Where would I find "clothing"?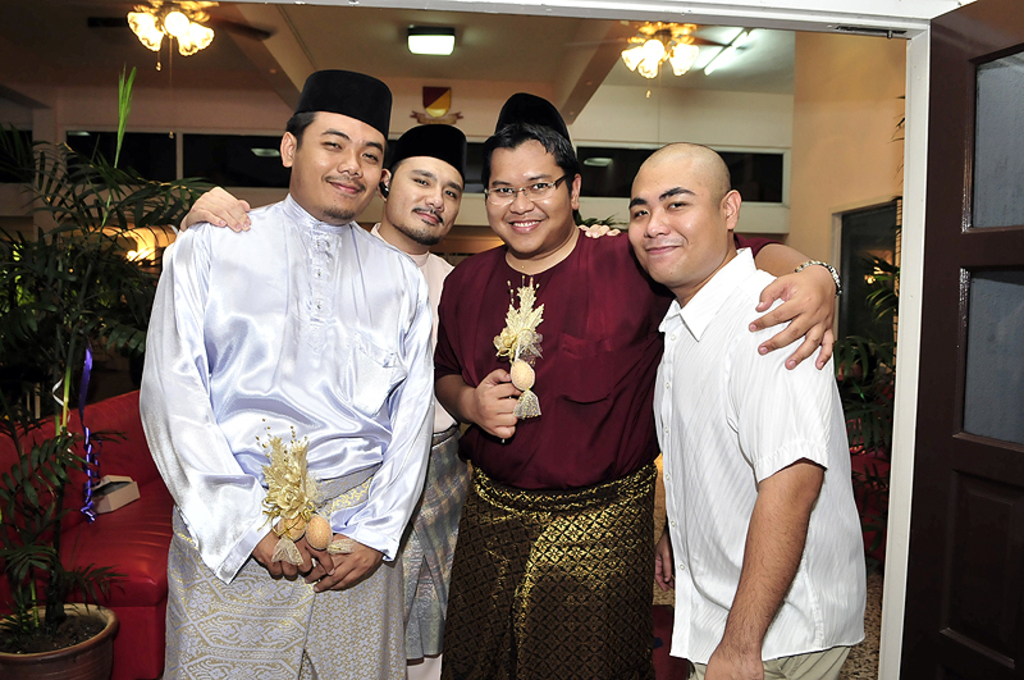
At pyautogui.locateOnScreen(138, 196, 434, 679).
